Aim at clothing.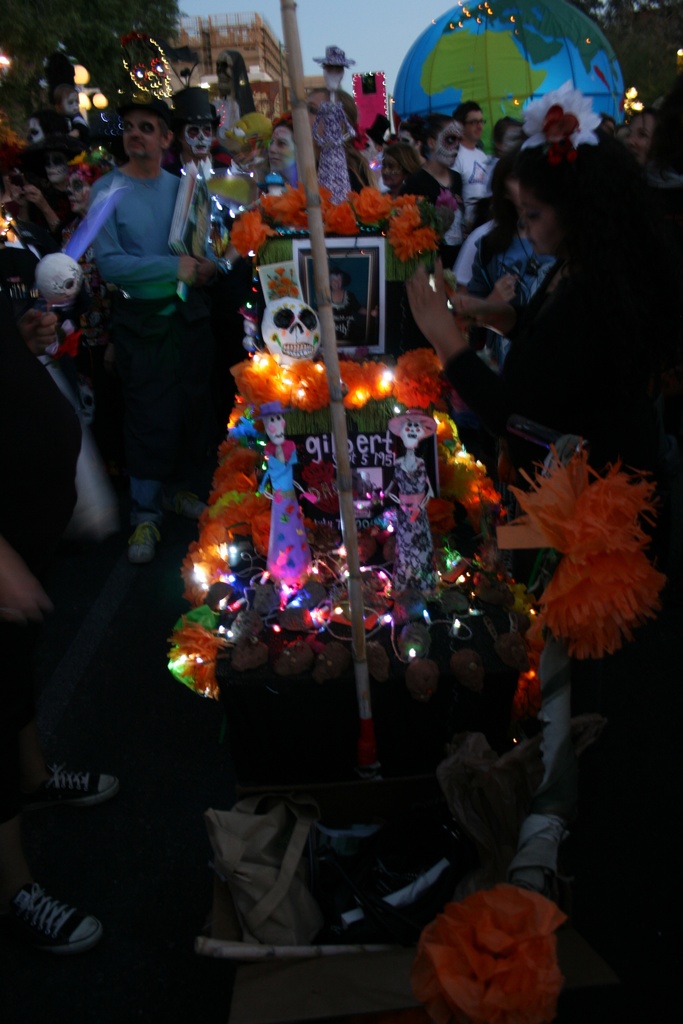
Aimed at [470,230,625,412].
